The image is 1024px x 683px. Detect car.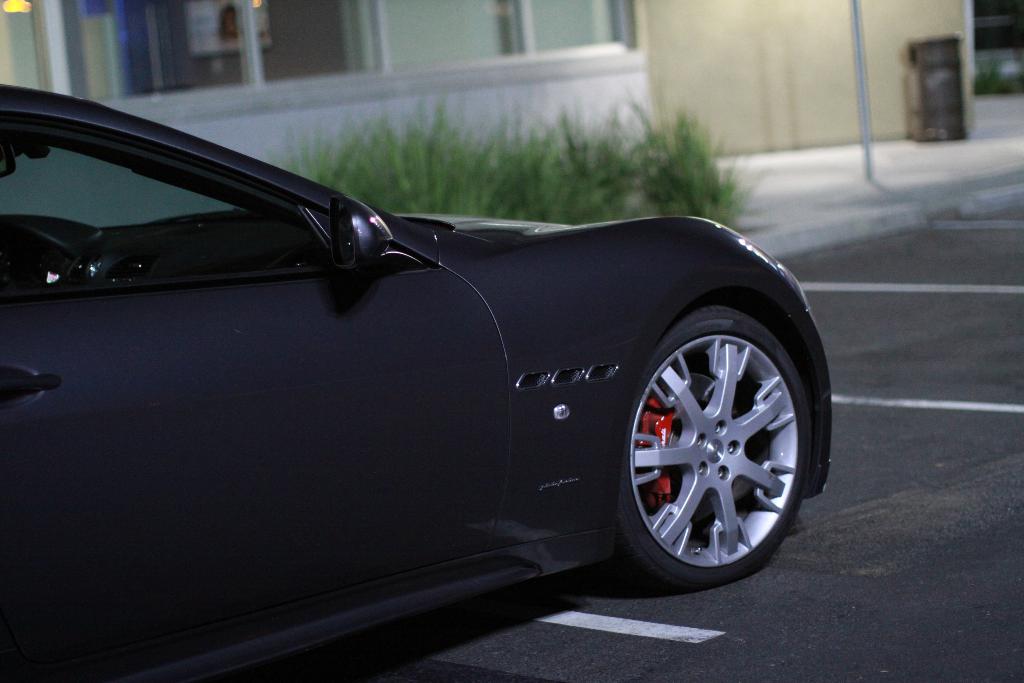
Detection: BBox(0, 84, 836, 682).
